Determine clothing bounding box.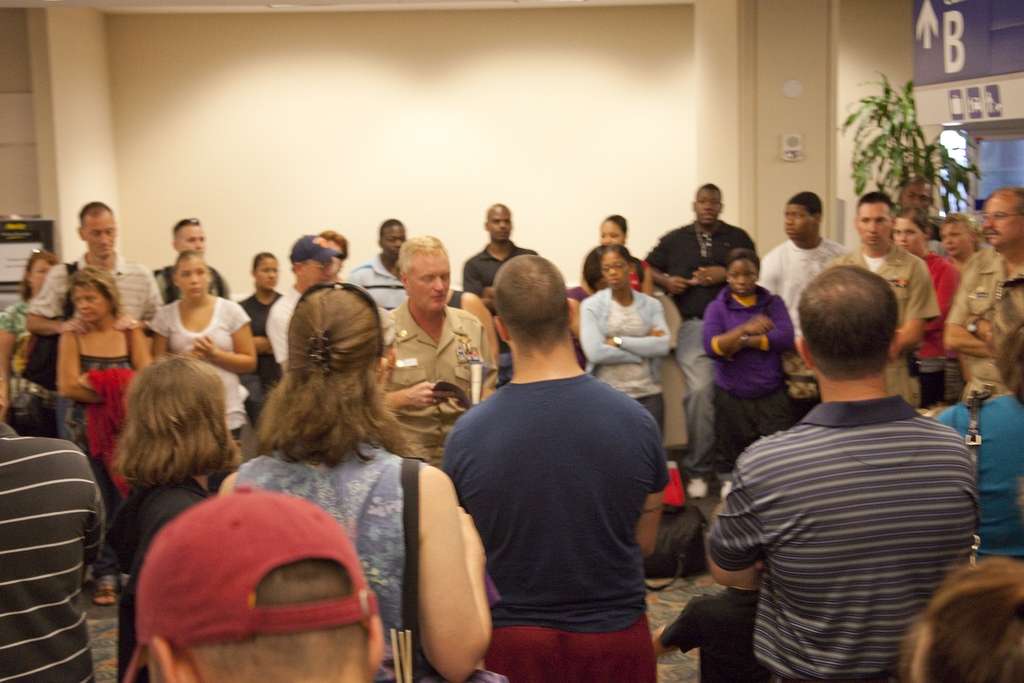
Determined: 376 293 496 444.
